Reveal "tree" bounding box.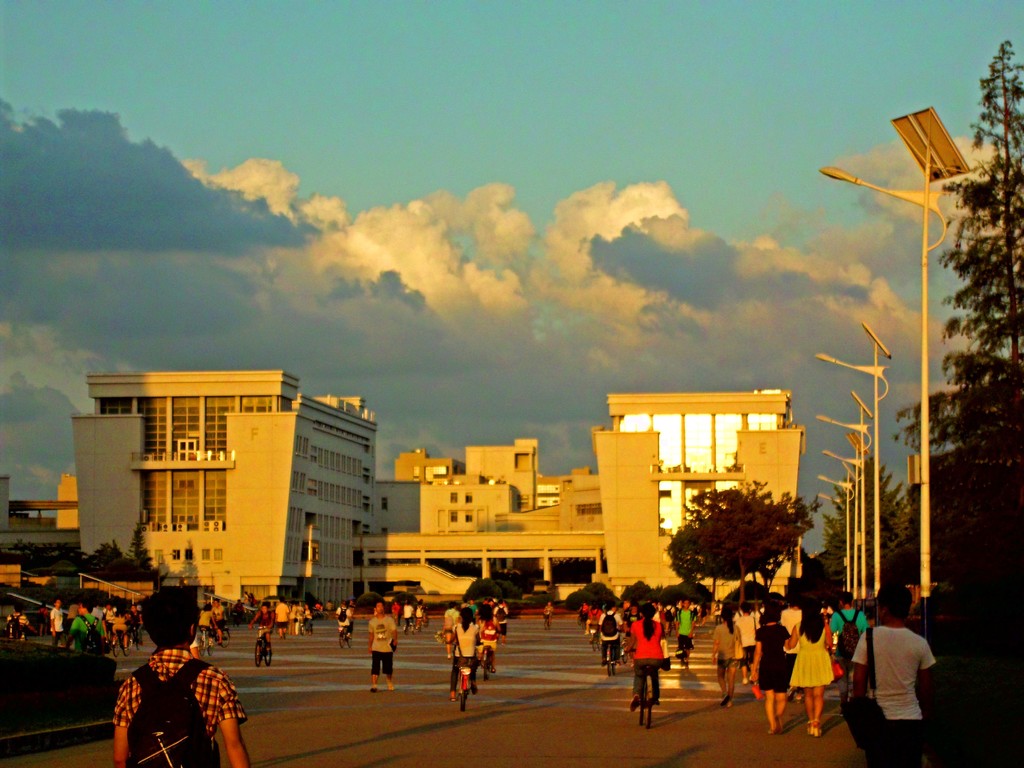
Revealed: 902 38 1023 765.
